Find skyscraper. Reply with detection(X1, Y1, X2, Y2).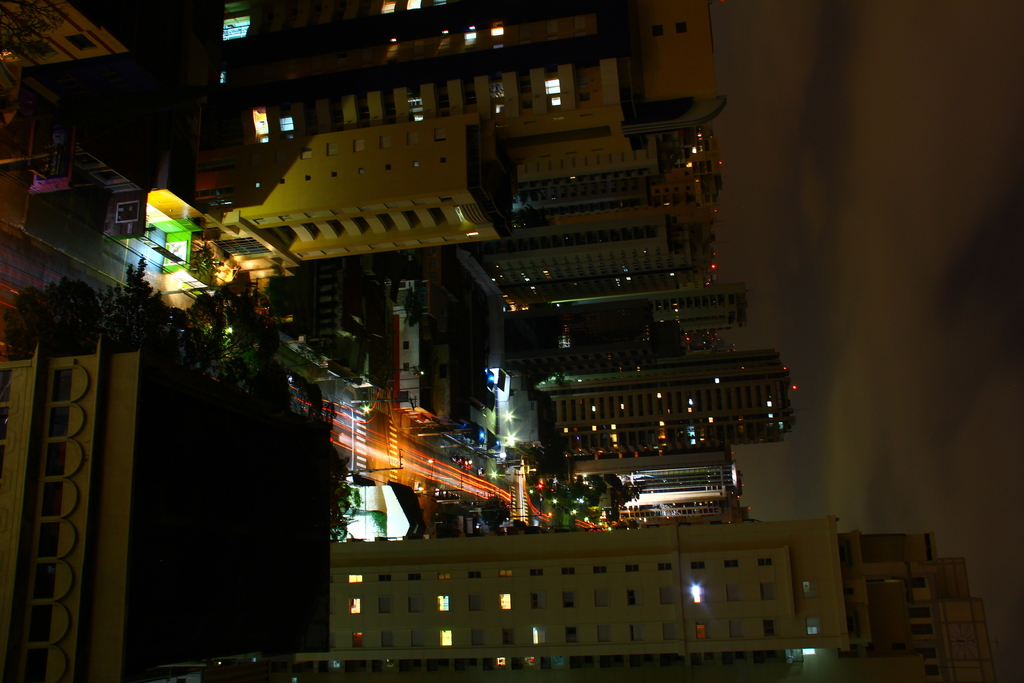
detection(320, 527, 861, 679).
